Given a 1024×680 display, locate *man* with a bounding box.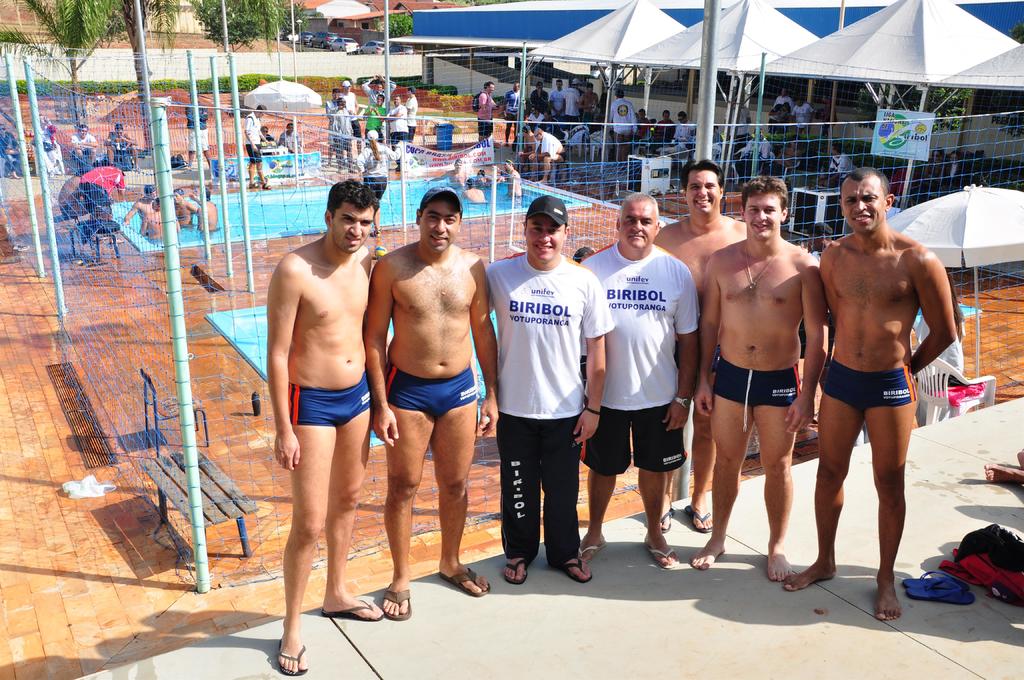
Located: rect(768, 83, 796, 115).
